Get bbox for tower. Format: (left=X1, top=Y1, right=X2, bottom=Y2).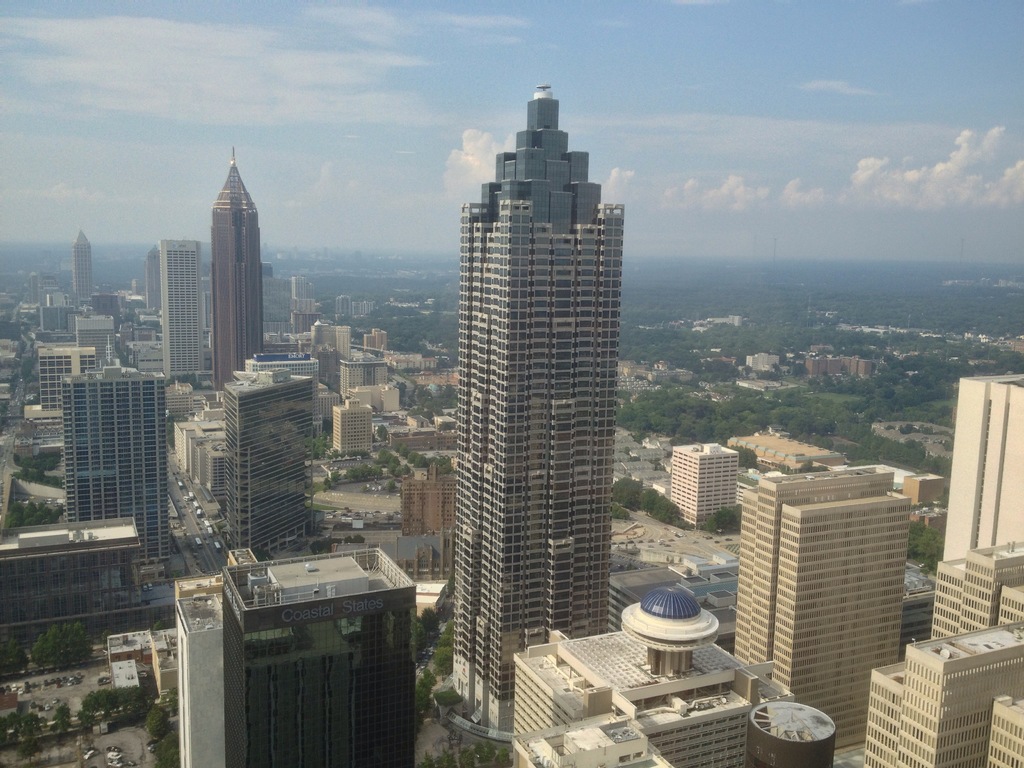
(left=419, top=76, right=643, bottom=681).
